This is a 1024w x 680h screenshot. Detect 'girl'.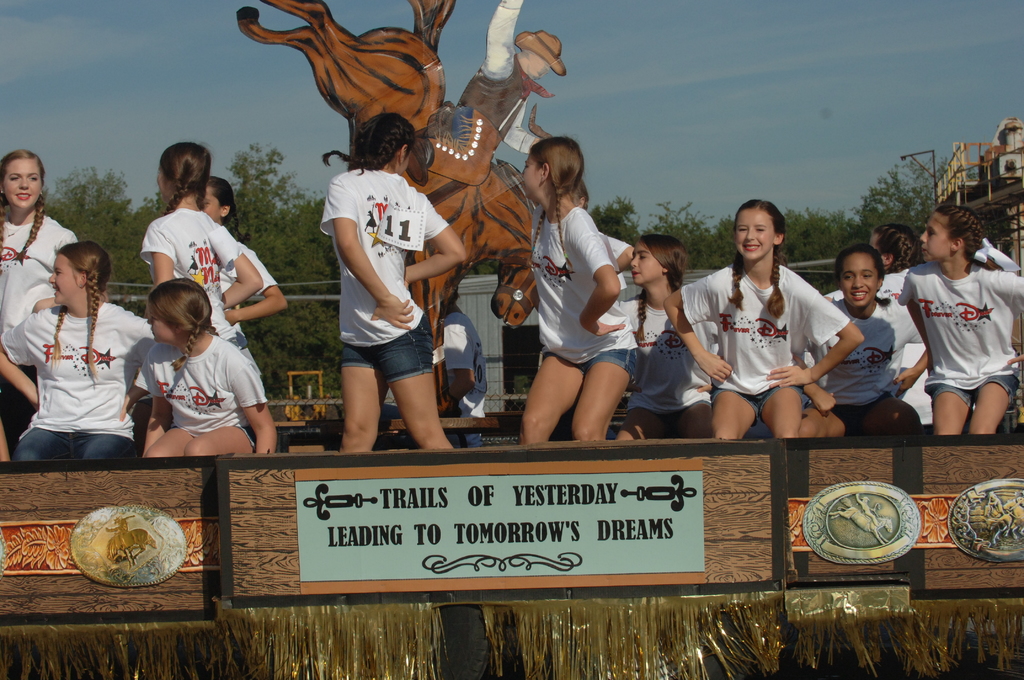
box(519, 133, 643, 444).
